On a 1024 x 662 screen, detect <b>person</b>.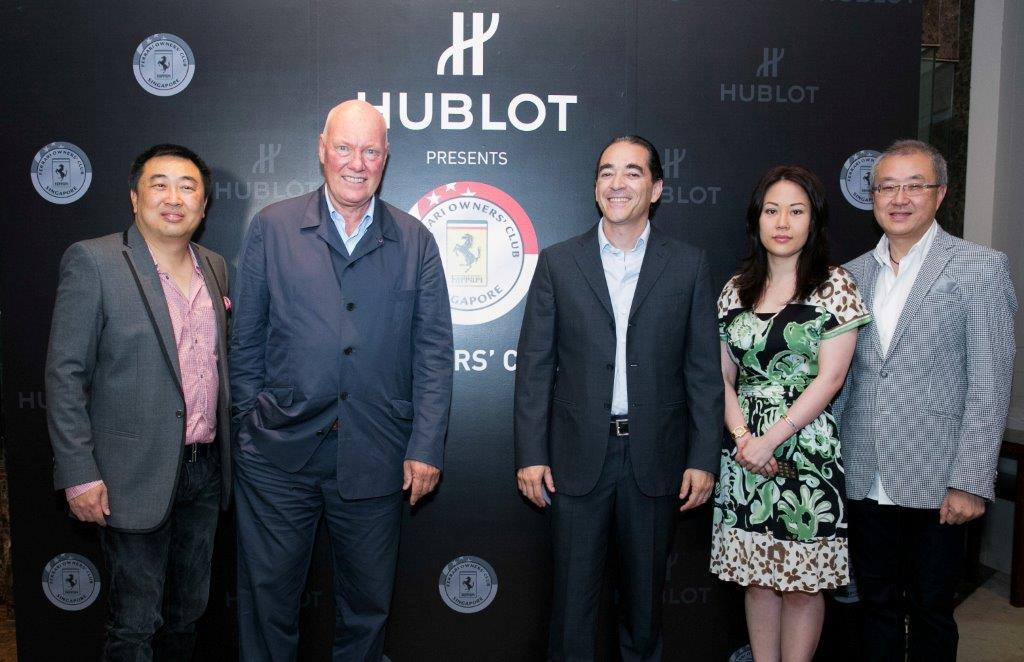
x1=46, y1=145, x2=227, y2=661.
